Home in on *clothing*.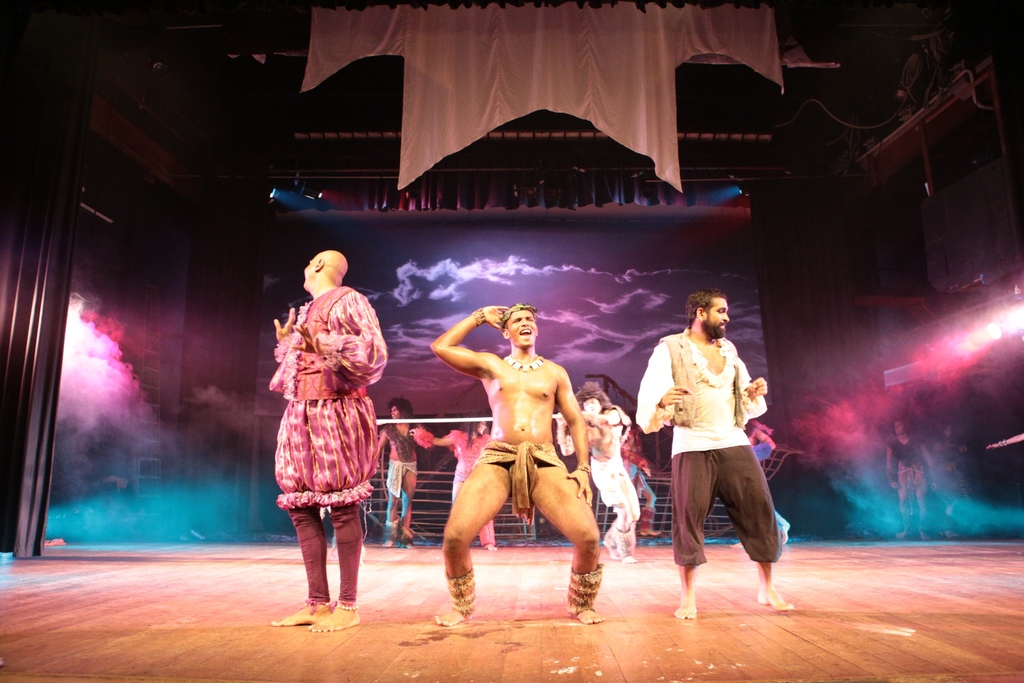
Homed in at pyautogui.locateOnScreen(477, 439, 572, 520).
